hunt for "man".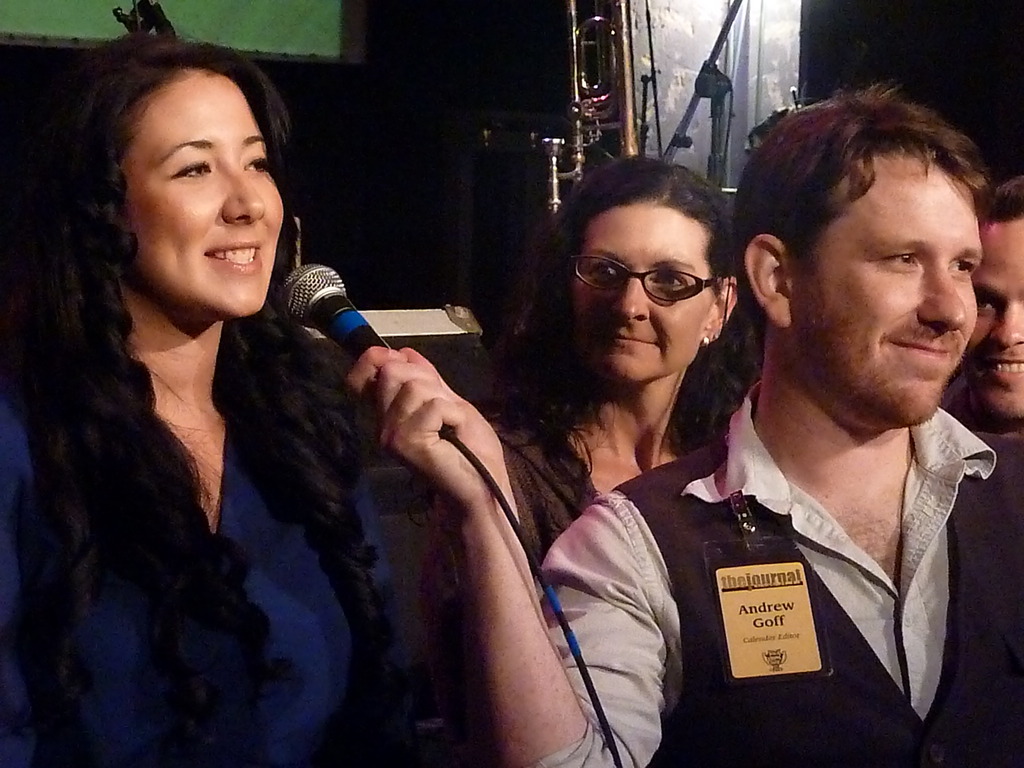
Hunted down at <region>347, 76, 1023, 767</region>.
